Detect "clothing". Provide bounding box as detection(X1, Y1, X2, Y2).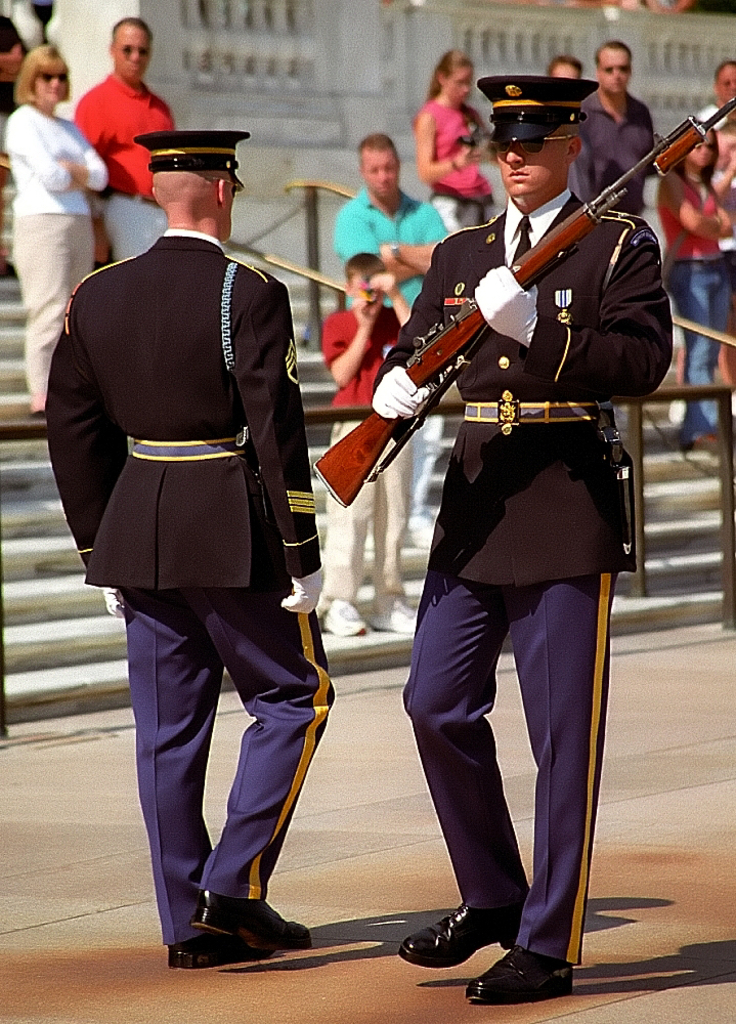
detection(570, 103, 672, 207).
